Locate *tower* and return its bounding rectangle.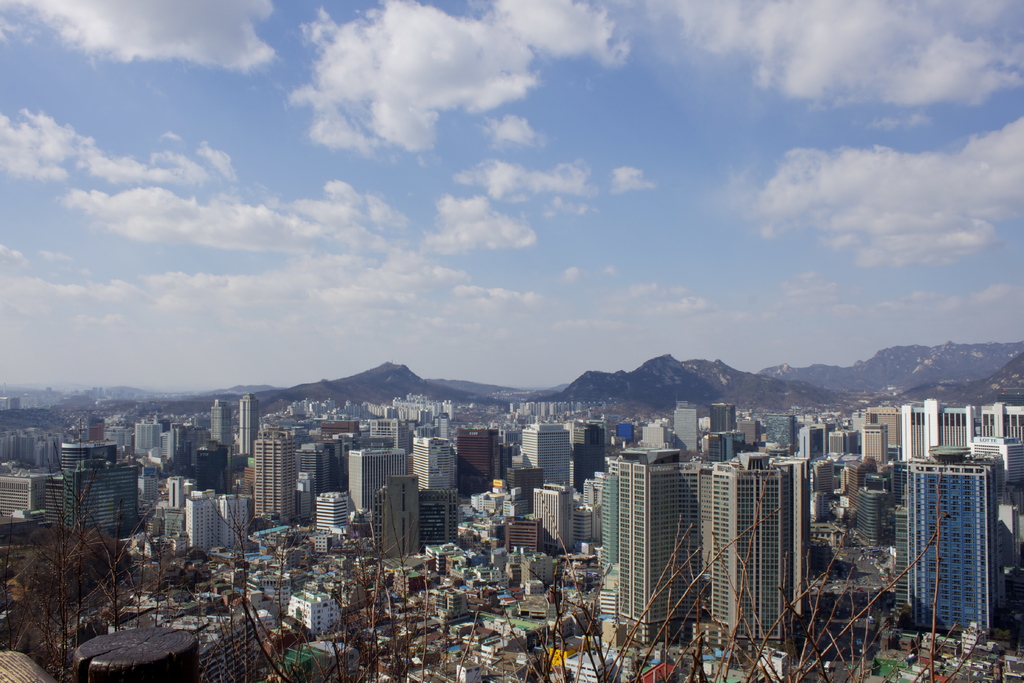
<region>860, 400, 904, 457</region>.
